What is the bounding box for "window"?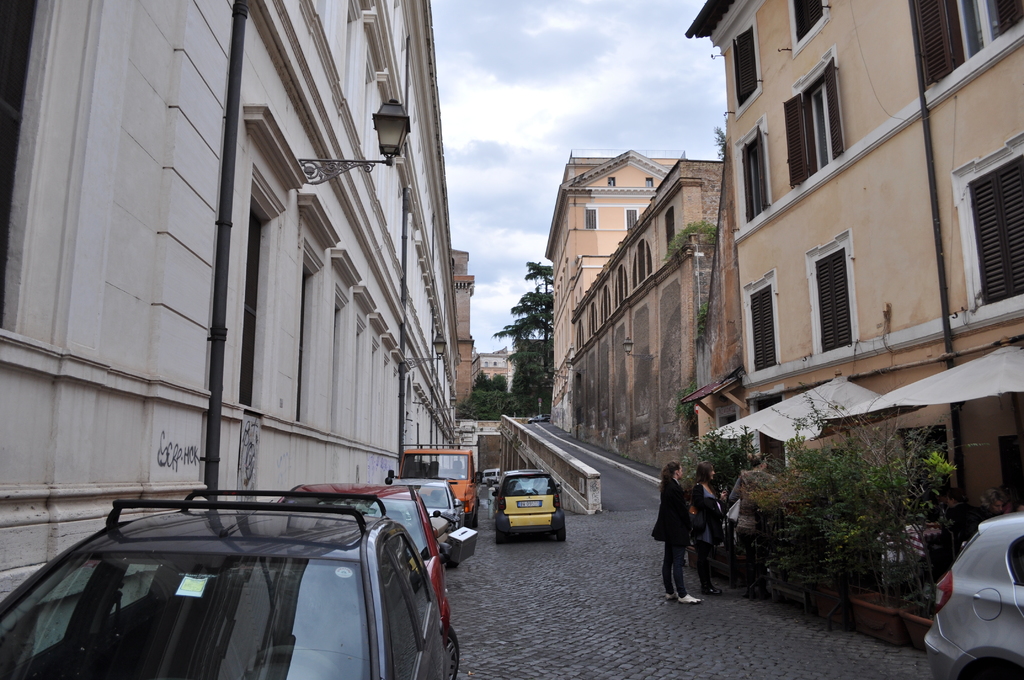
235 197 266 410.
